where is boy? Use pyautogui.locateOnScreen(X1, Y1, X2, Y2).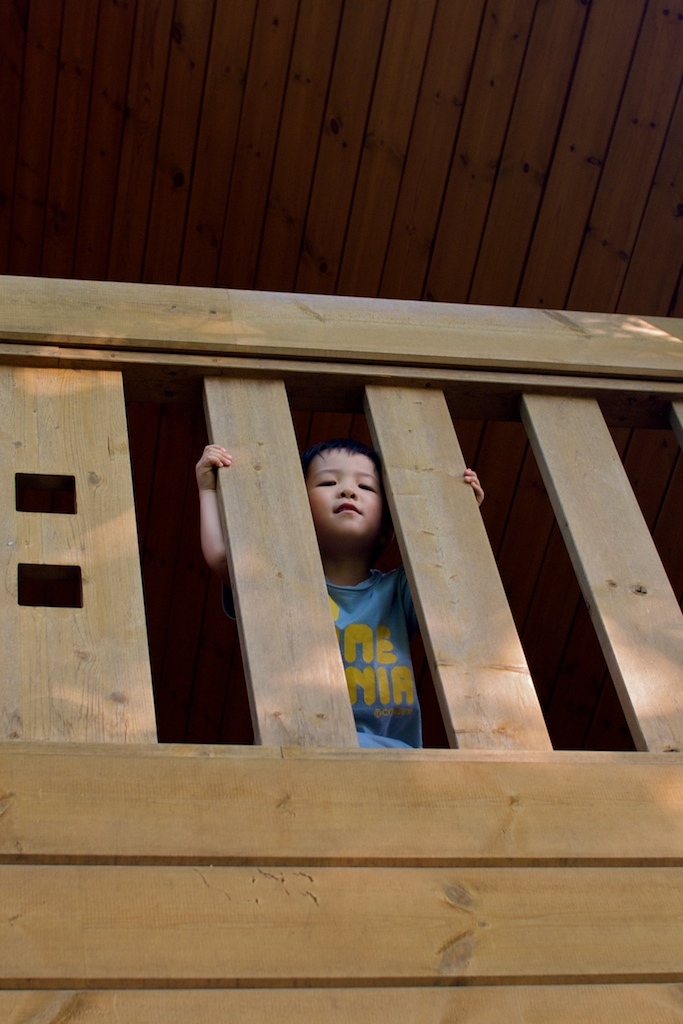
pyautogui.locateOnScreen(193, 441, 481, 753).
